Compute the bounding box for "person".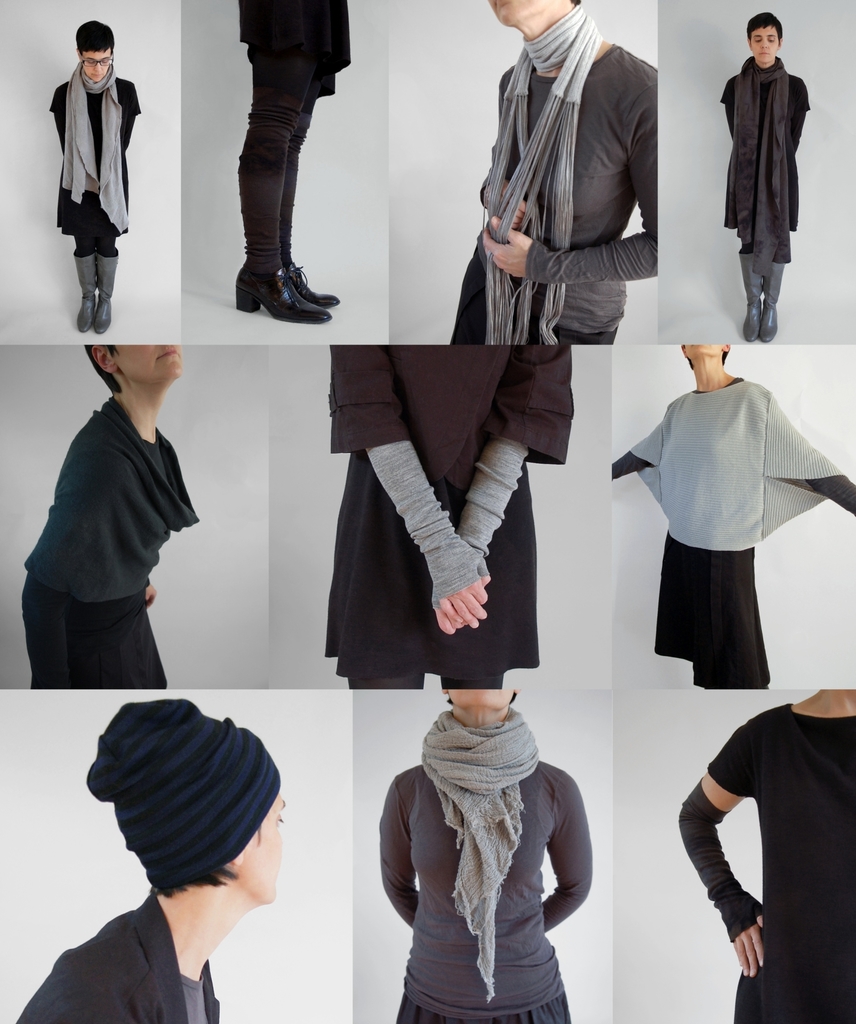
13:700:286:1023.
